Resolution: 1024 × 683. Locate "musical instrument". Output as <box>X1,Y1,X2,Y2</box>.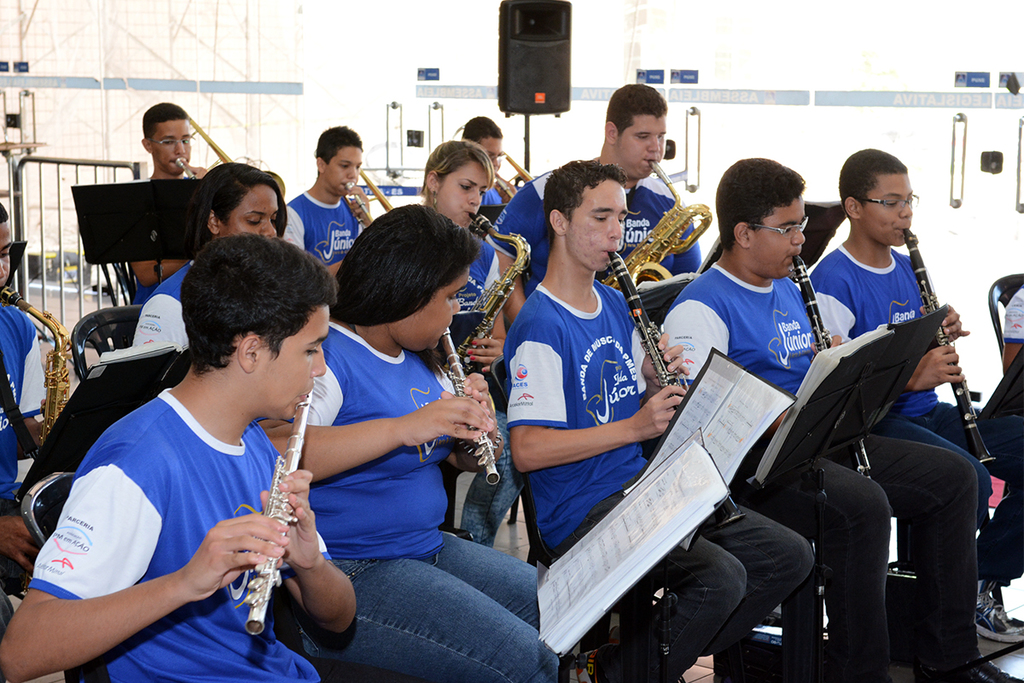
<box>344,177,403,232</box>.
